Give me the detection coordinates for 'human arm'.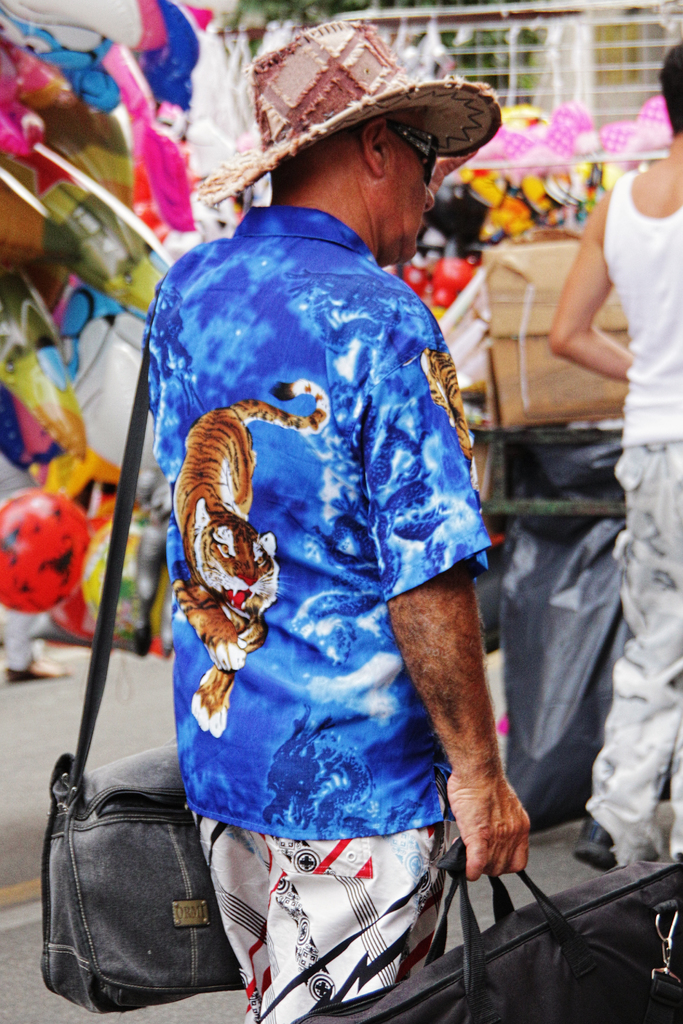
[546, 186, 632, 383].
